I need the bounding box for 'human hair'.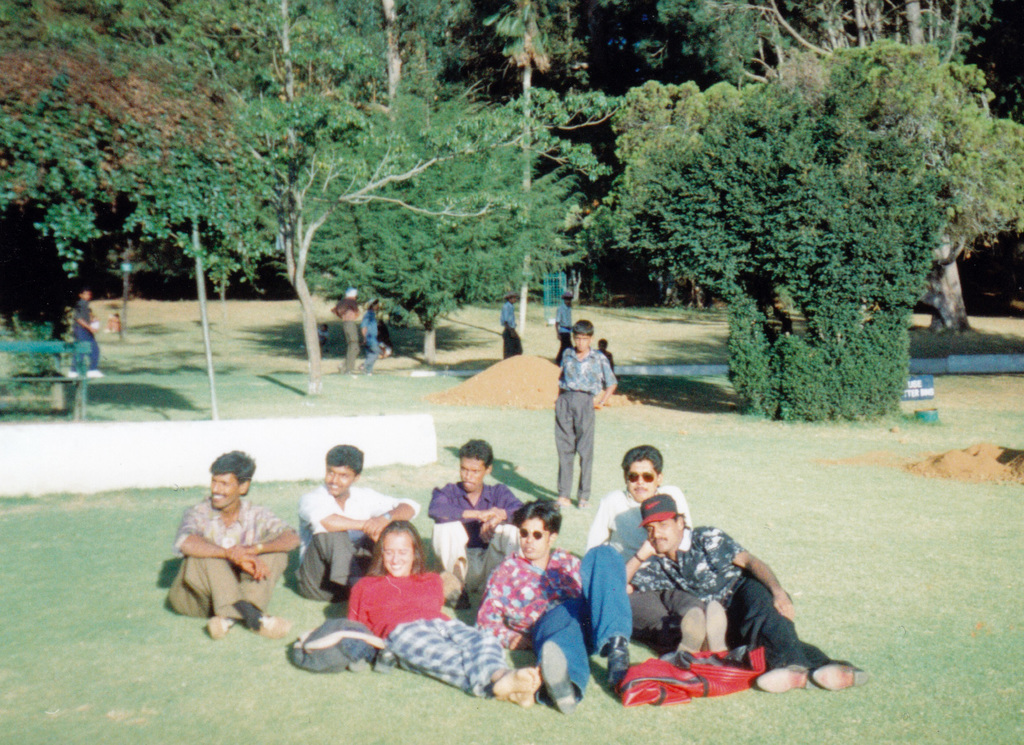
Here it is: crop(213, 453, 256, 491).
